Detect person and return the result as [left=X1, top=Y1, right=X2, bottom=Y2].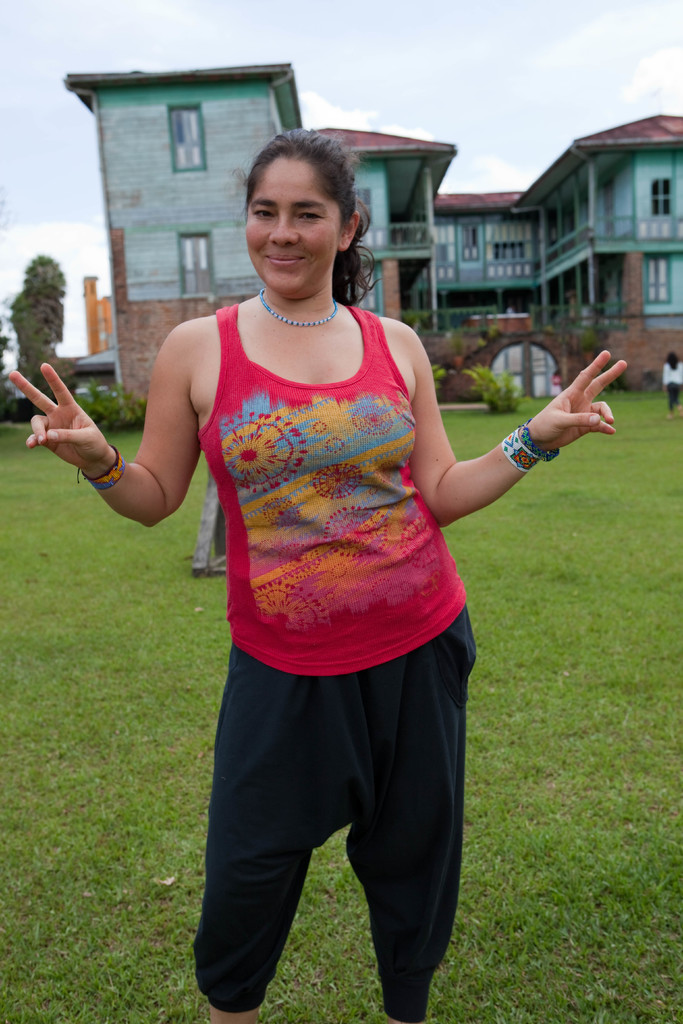
[left=7, top=123, right=621, bottom=1023].
